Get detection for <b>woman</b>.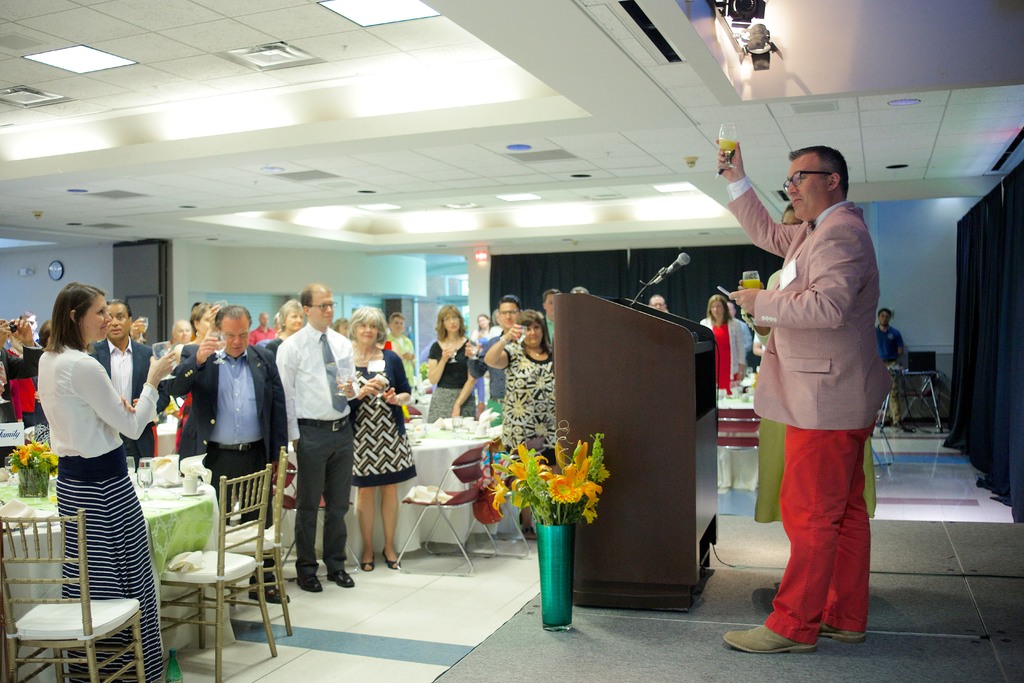
Detection: 429, 303, 475, 422.
